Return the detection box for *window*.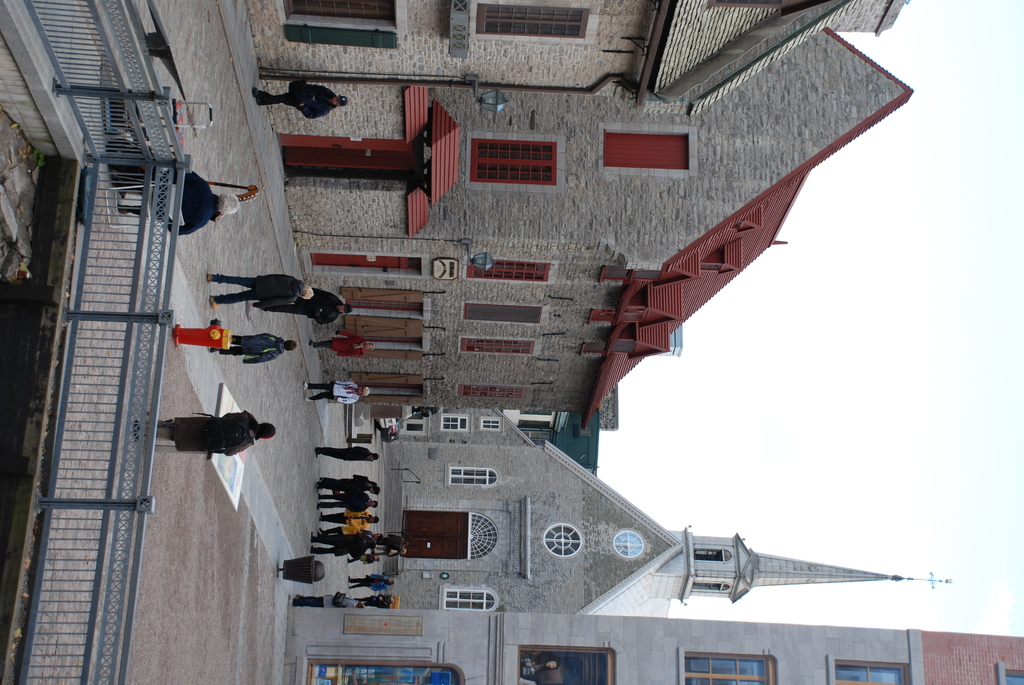
bbox=(447, 468, 499, 489).
